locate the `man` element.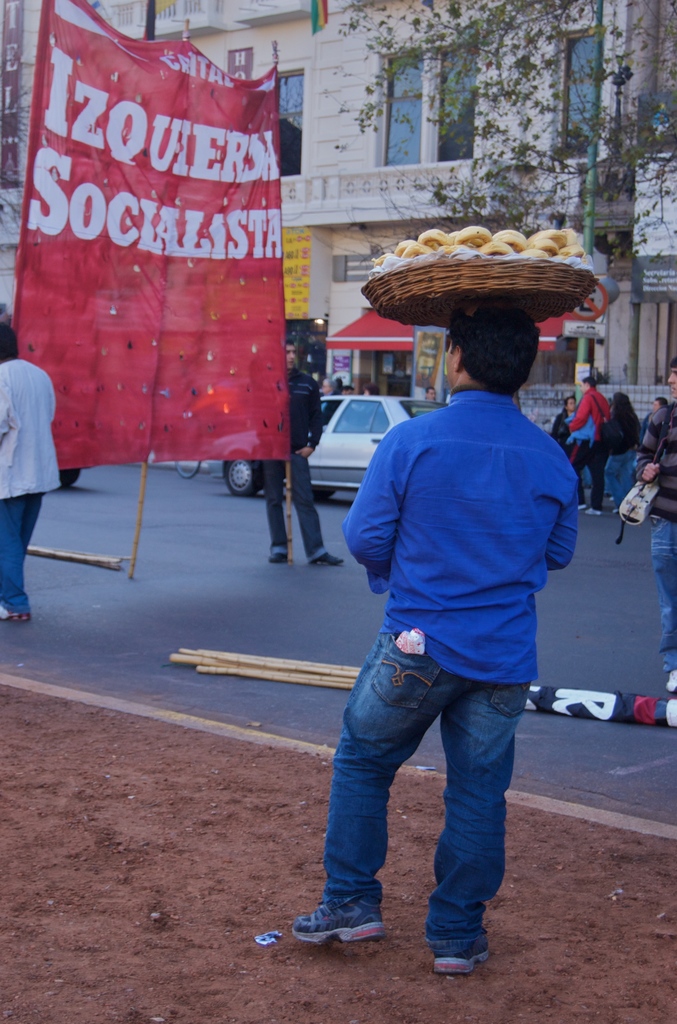
Element bbox: 558,370,616,515.
